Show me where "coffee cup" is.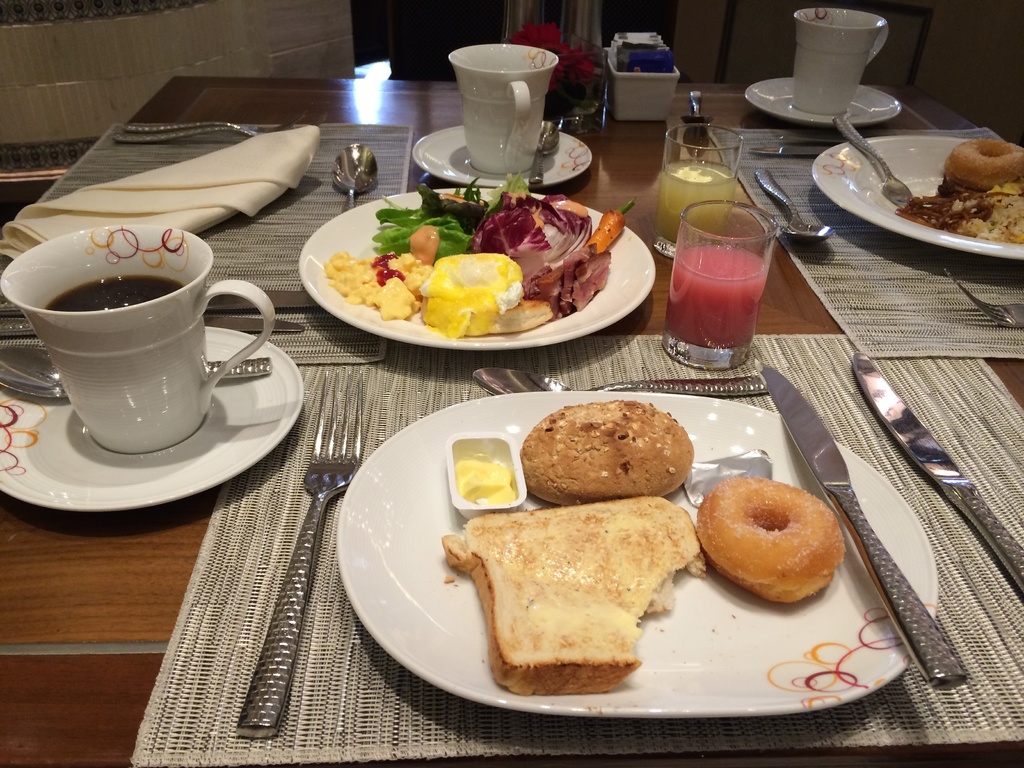
"coffee cup" is at left=792, top=7, right=891, bottom=121.
